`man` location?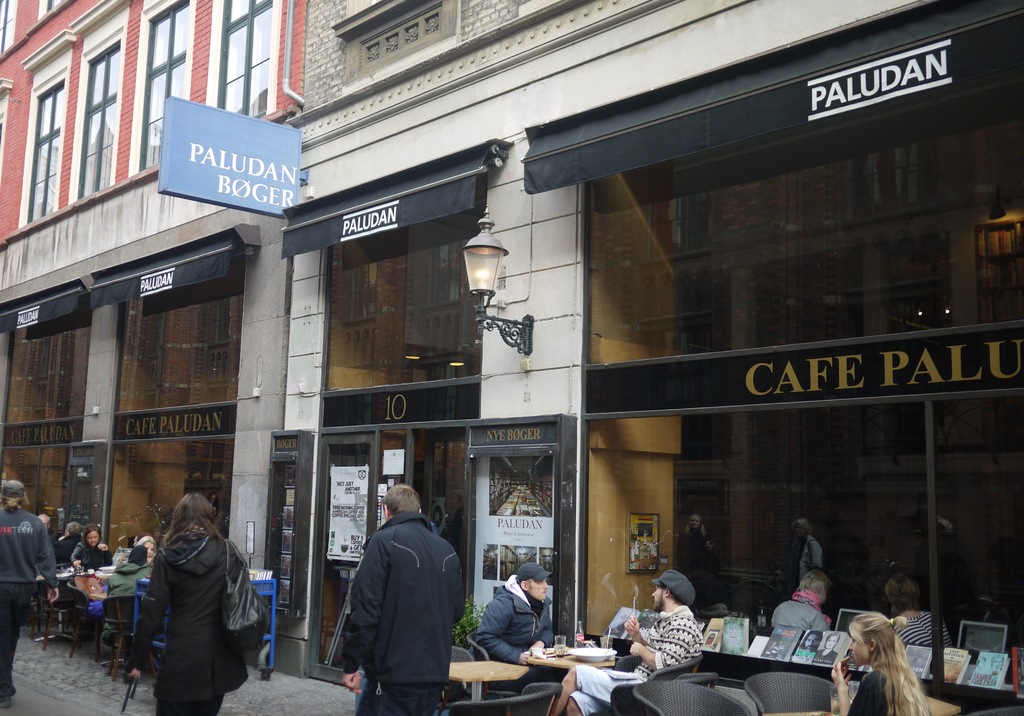
{"left": 52, "top": 520, "right": 86, "bottom": 575}
